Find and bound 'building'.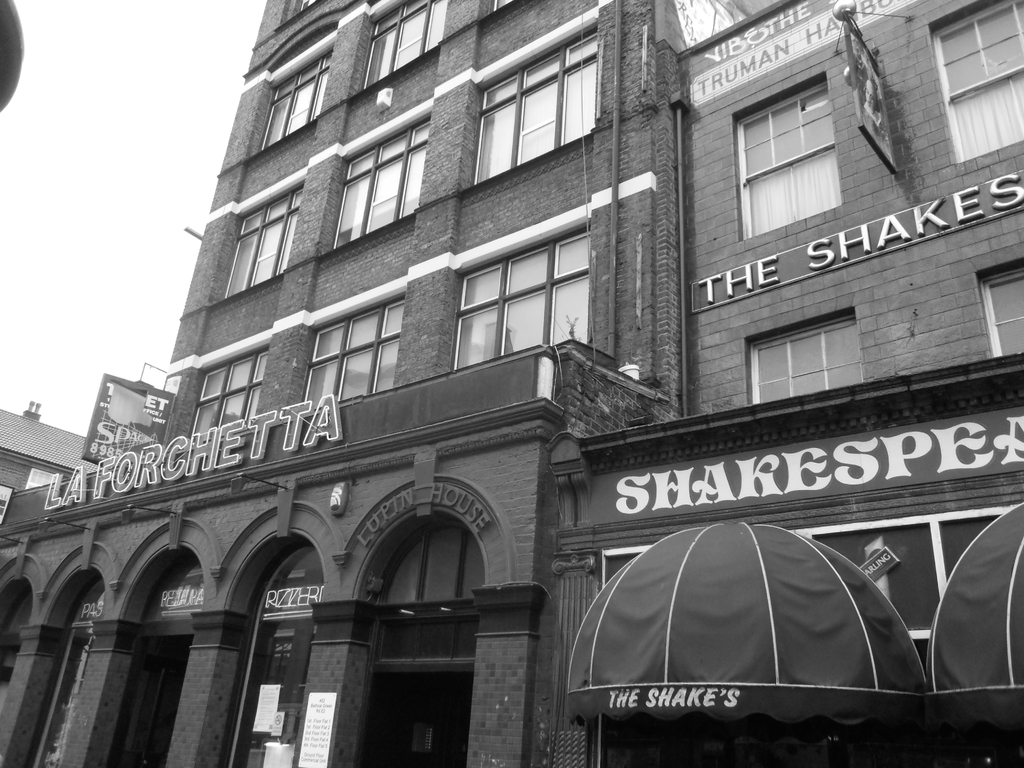
Bound: bbox=(0, 0, 1023, 767).
